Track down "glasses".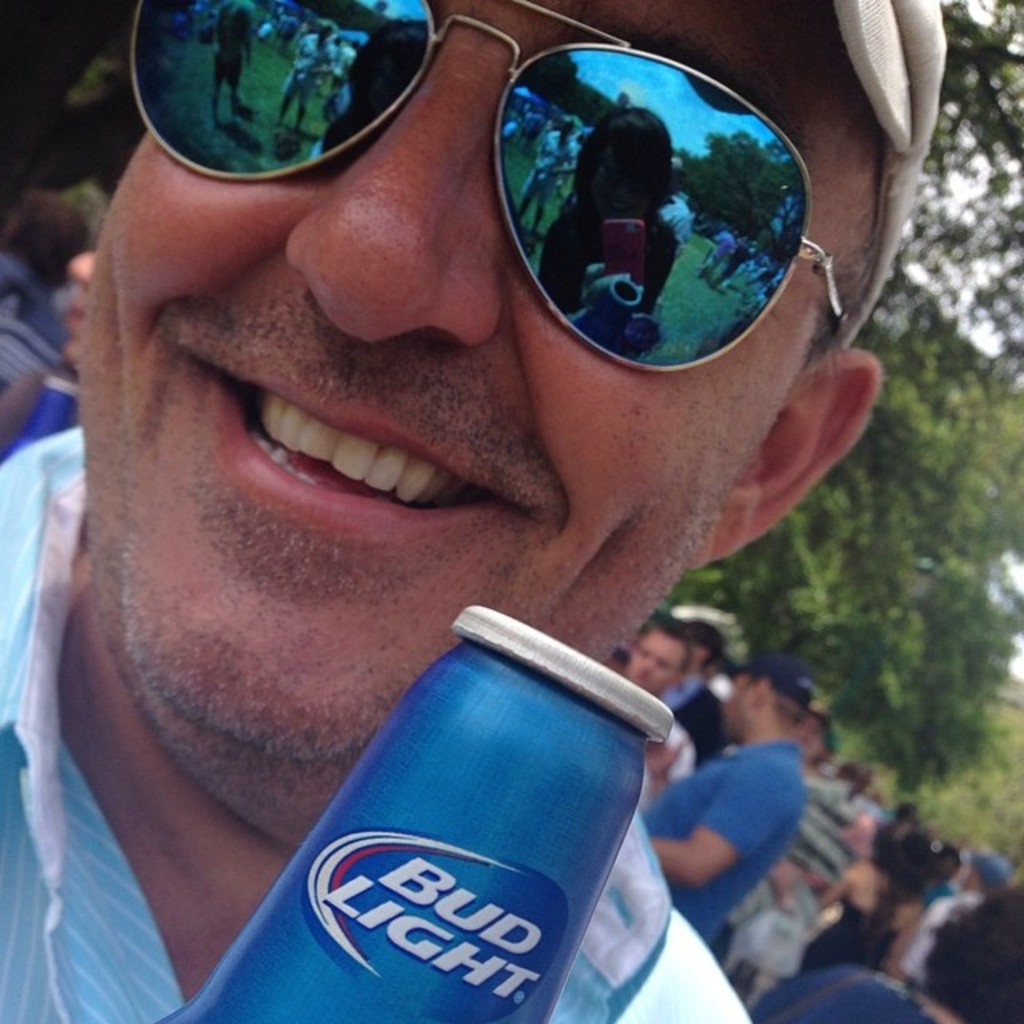
Tracked to x1=130, y1=38, x2=843, y2=322.
